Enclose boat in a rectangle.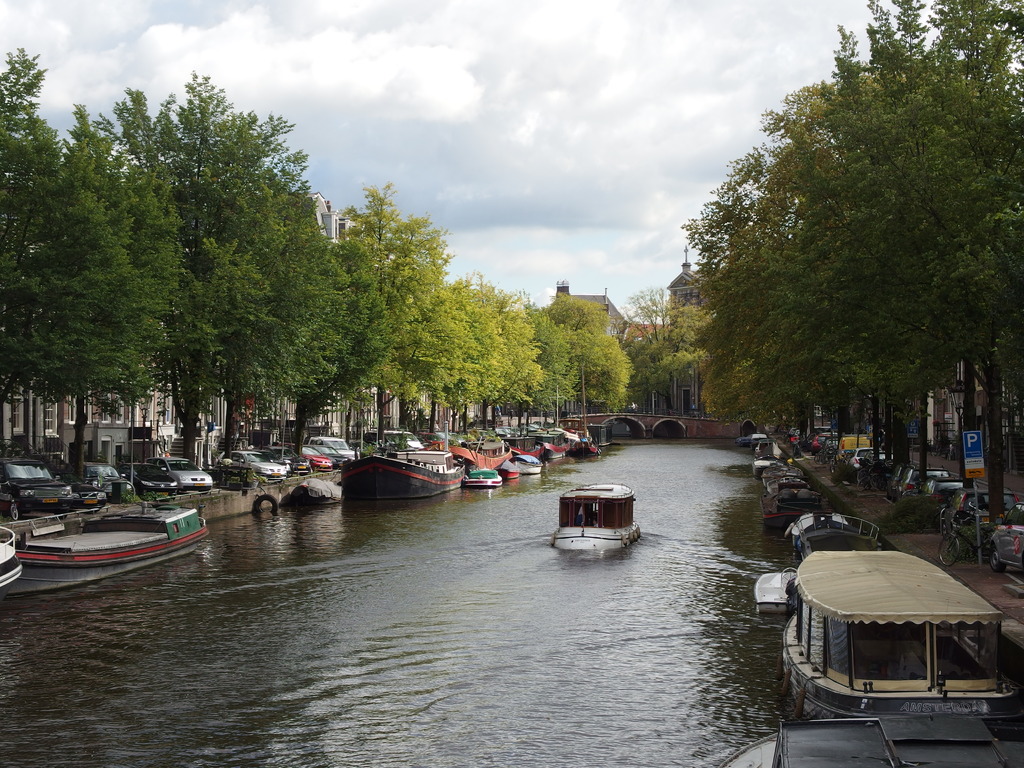
Rect(303, 480, 339, 507).
